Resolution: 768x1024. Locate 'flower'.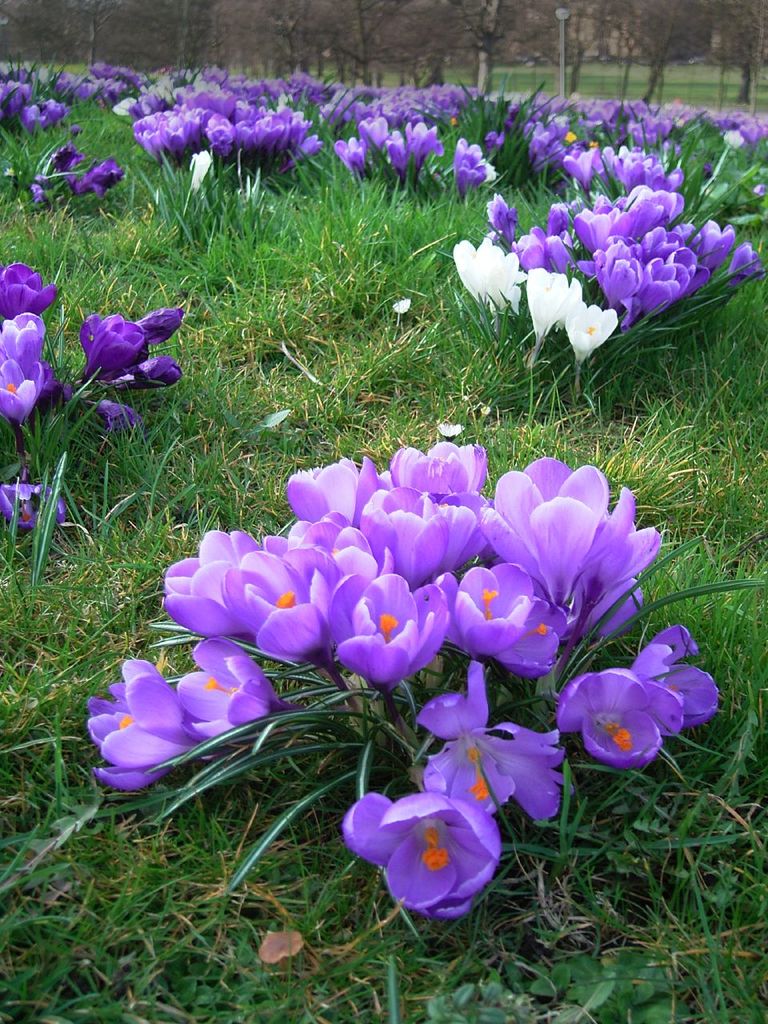
x1=630, y1=628, x2=721, y2=722.
